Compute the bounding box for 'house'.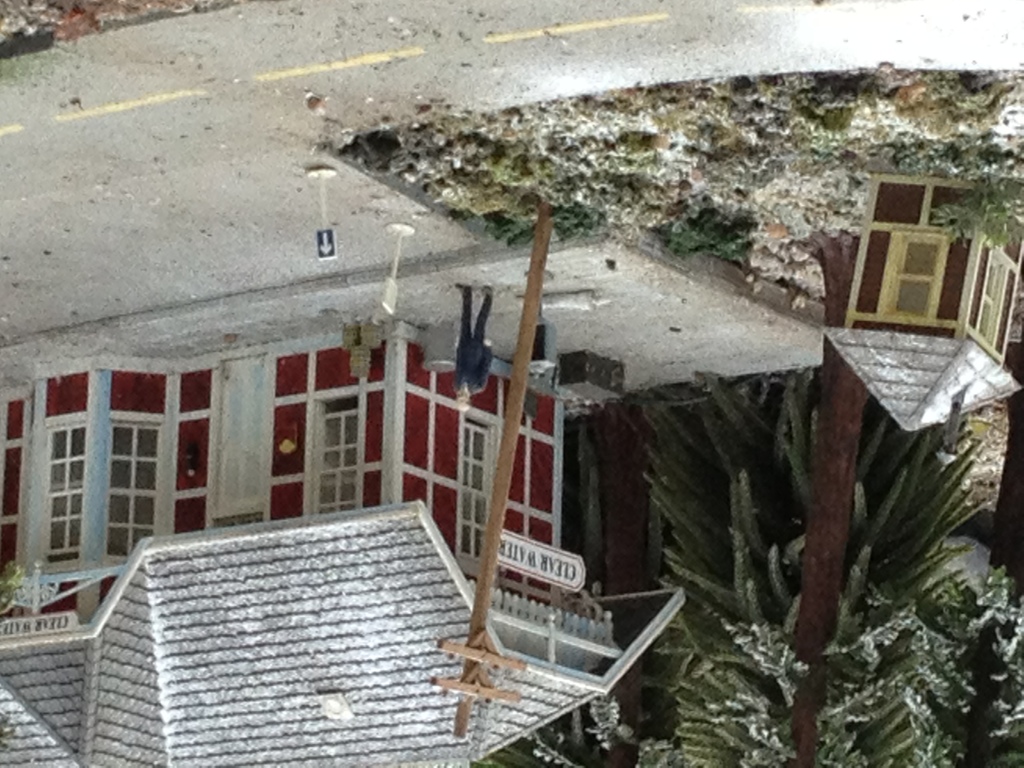
x1=819, y1=177, x2=1023, y2=435.
